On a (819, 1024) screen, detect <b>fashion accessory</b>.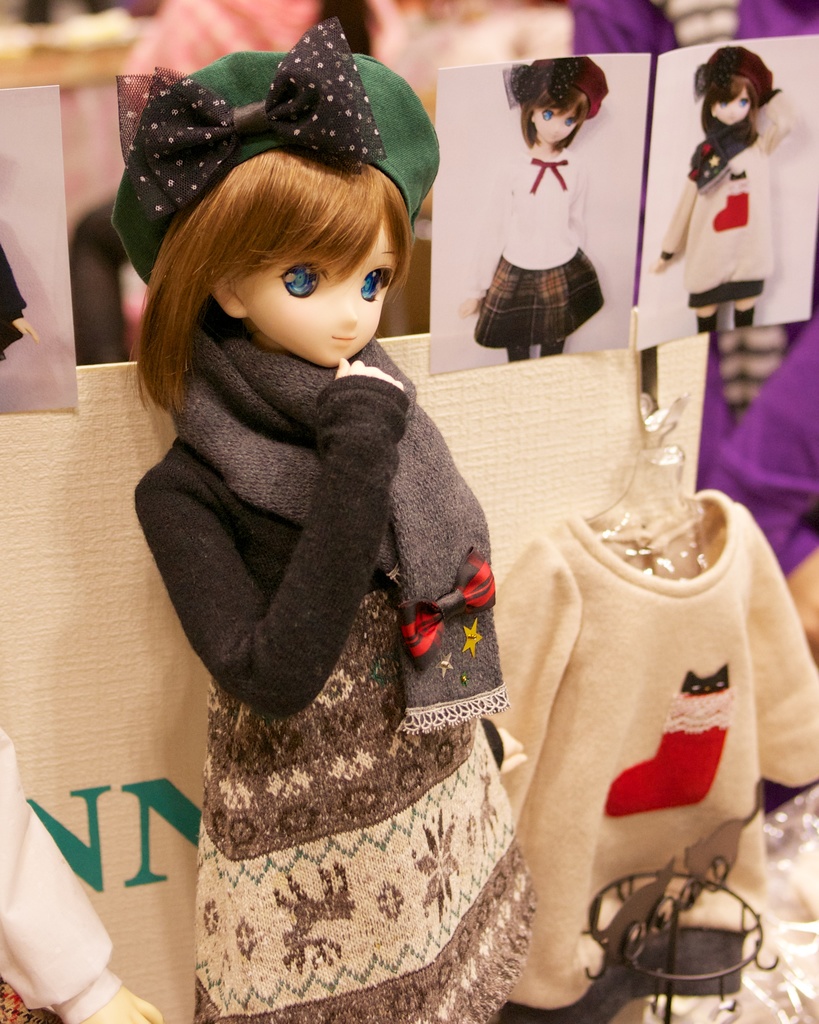
<box>169,327,510,736</box>.
